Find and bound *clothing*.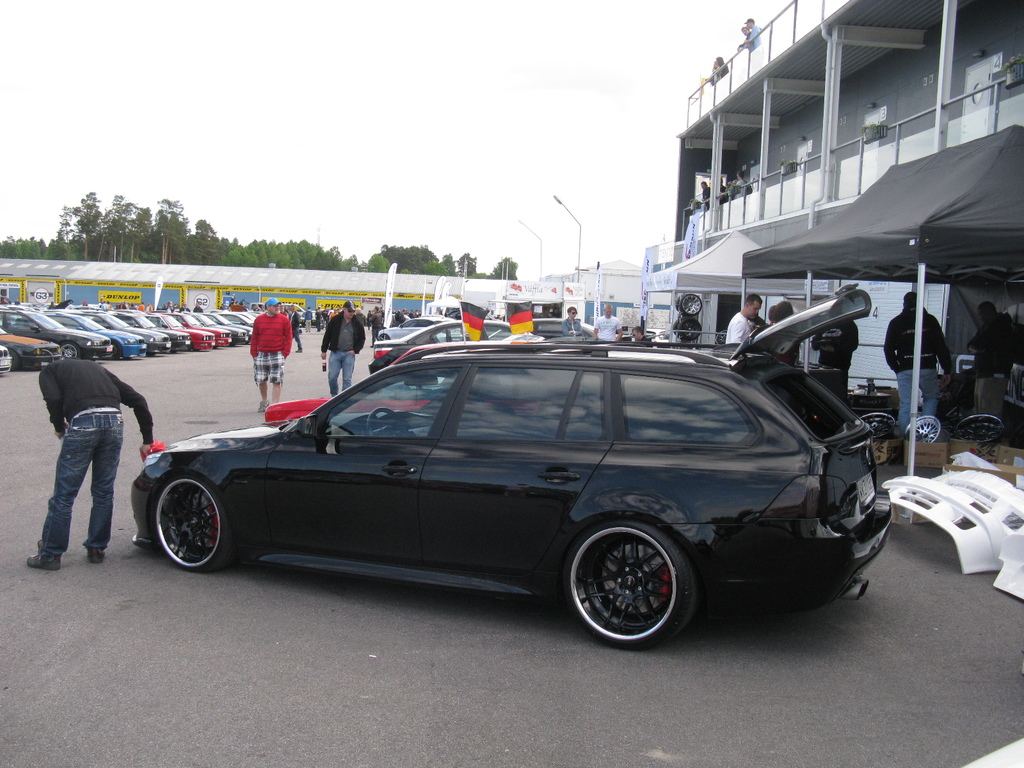
Bound: [left=369, top=308, right=382, bottom=346].
